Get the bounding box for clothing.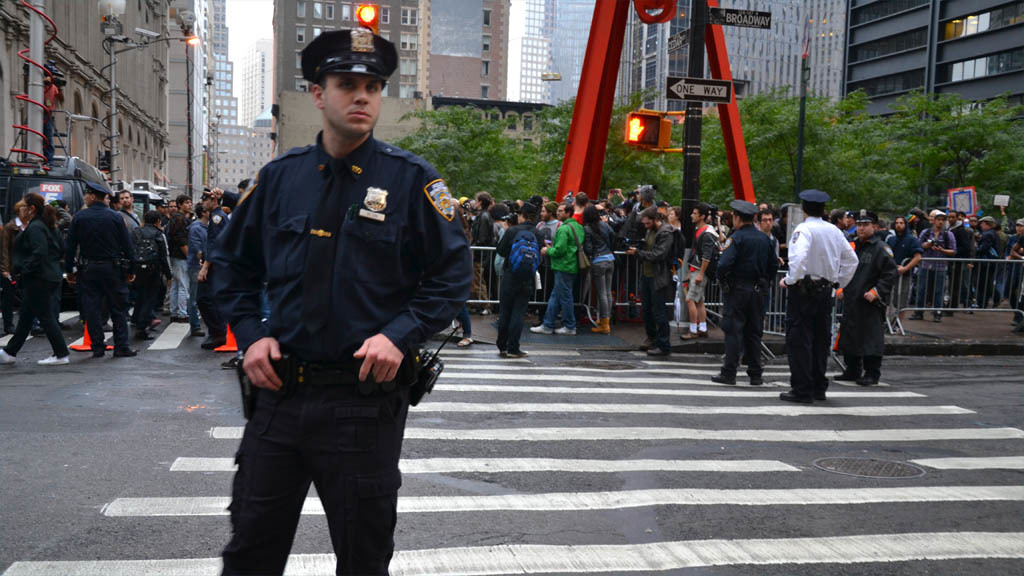
region(796, 284, 832, 396).
